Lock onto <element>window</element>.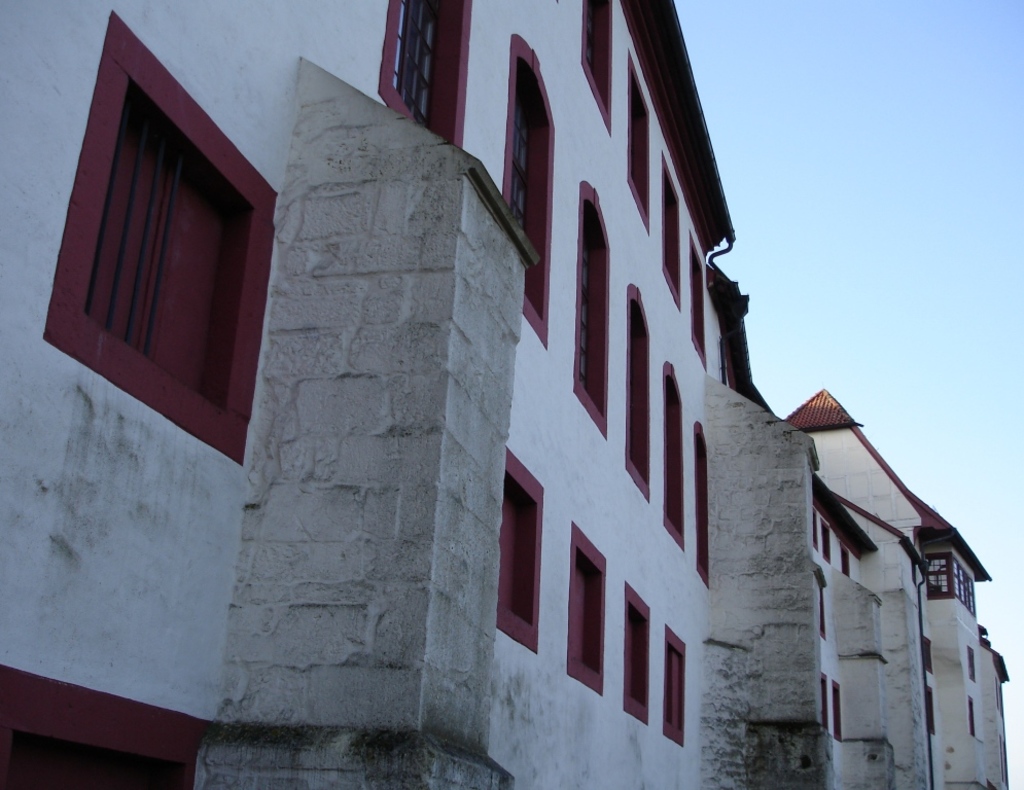
Locked: box=[663, 361, 686, 553].
